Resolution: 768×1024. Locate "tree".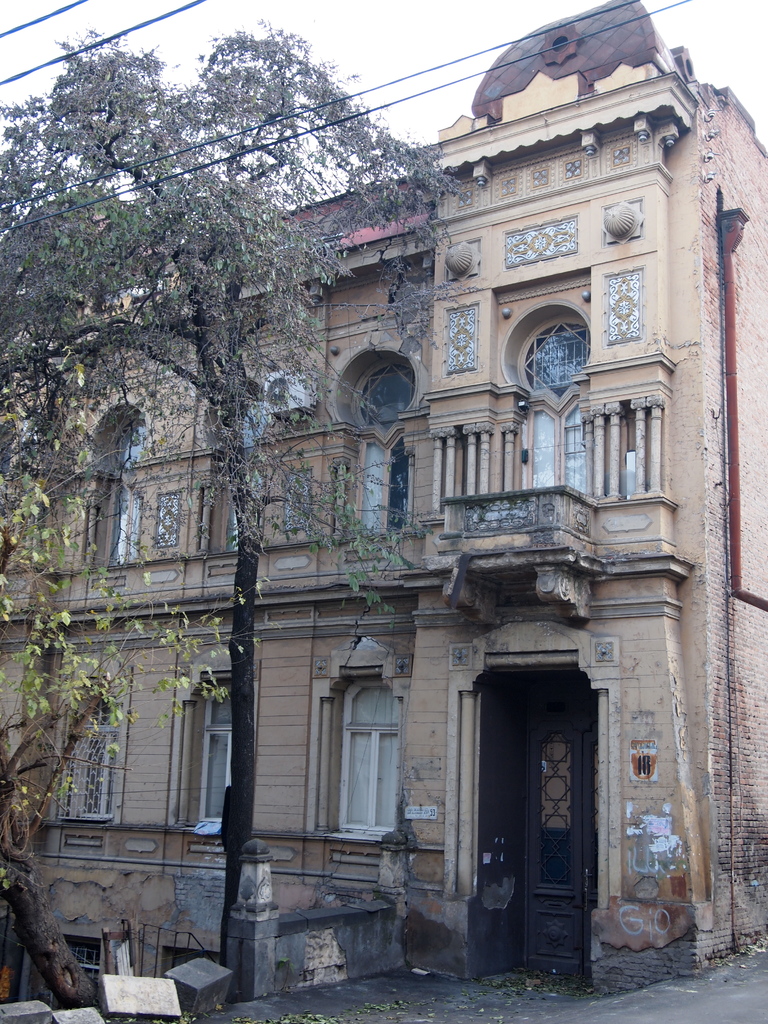
bbox(0, 6, 476, 964).
